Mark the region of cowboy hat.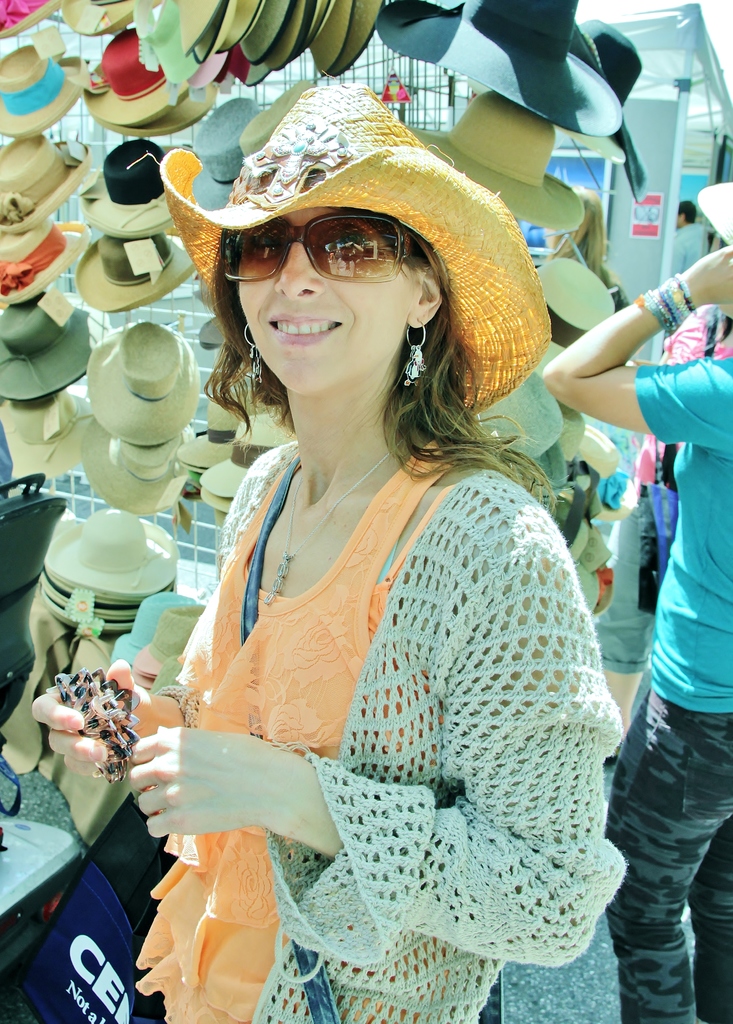
Region: locate(177, 390, 263, 465).
